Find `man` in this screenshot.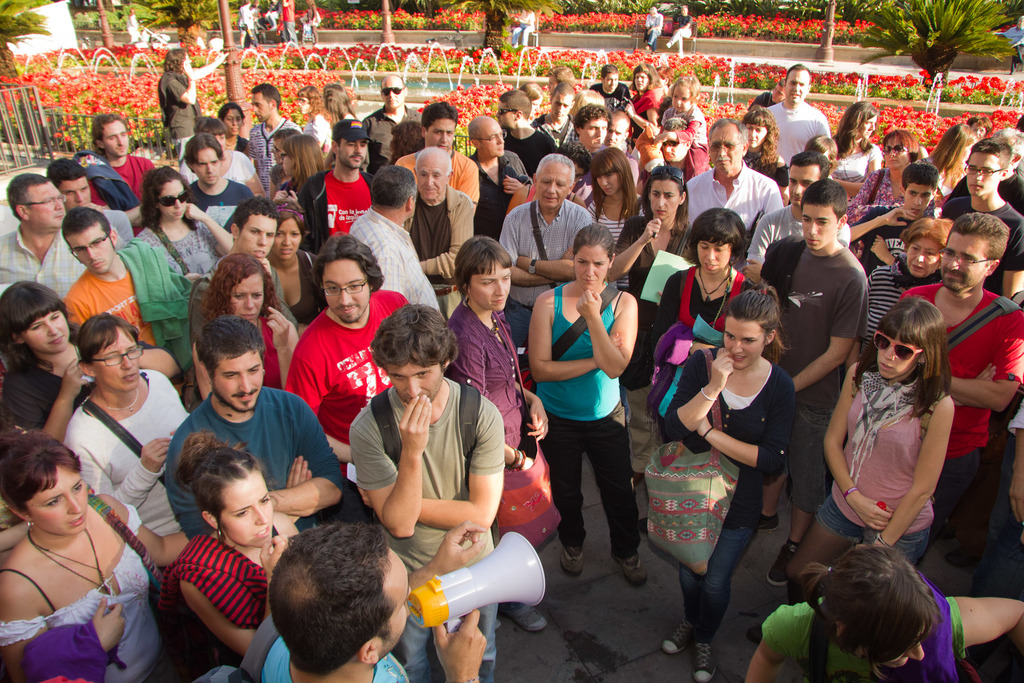
The bounding box for `man` is [x1=349, y1=158, x2=442, y2=315].
